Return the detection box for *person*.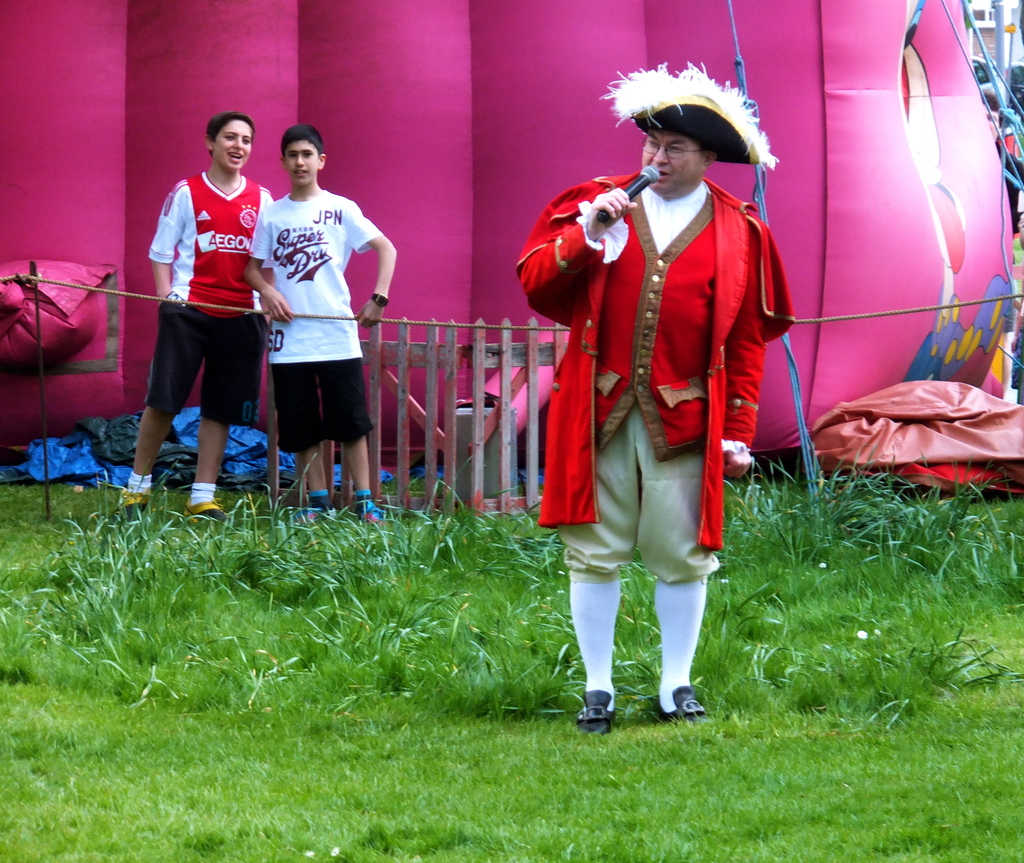
box(249, 125, 397, 531).
